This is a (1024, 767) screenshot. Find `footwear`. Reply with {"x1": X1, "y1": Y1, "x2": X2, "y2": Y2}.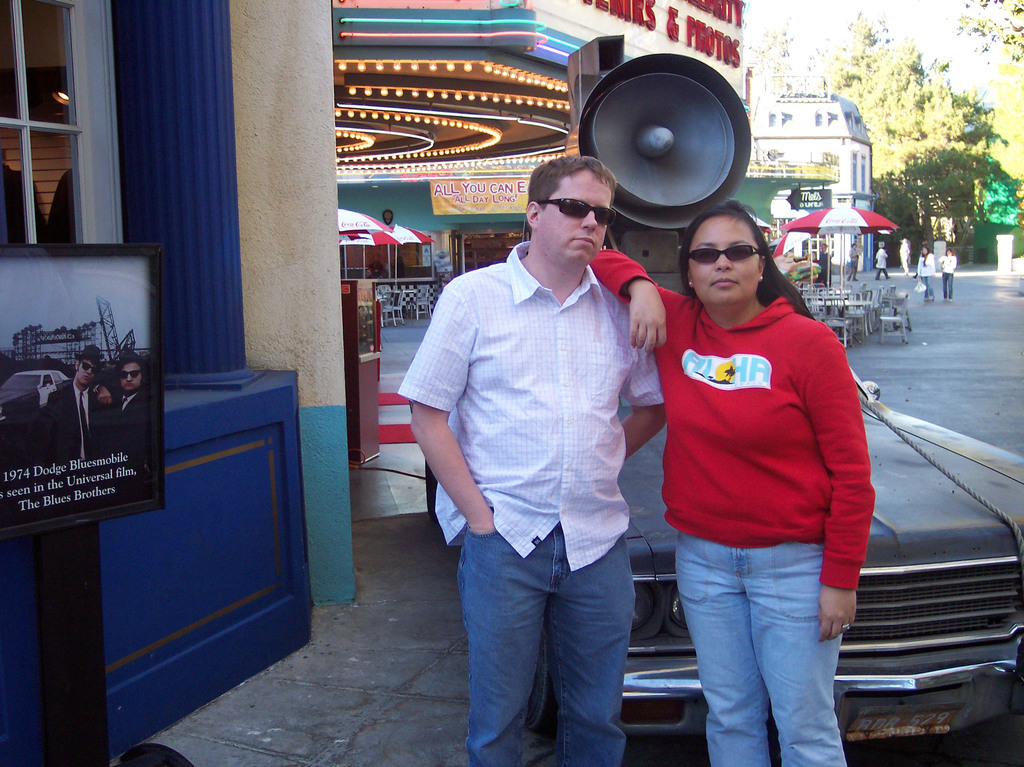
{"x1": 884, "y1": 274, "x2": 893, "y2": 280}.
